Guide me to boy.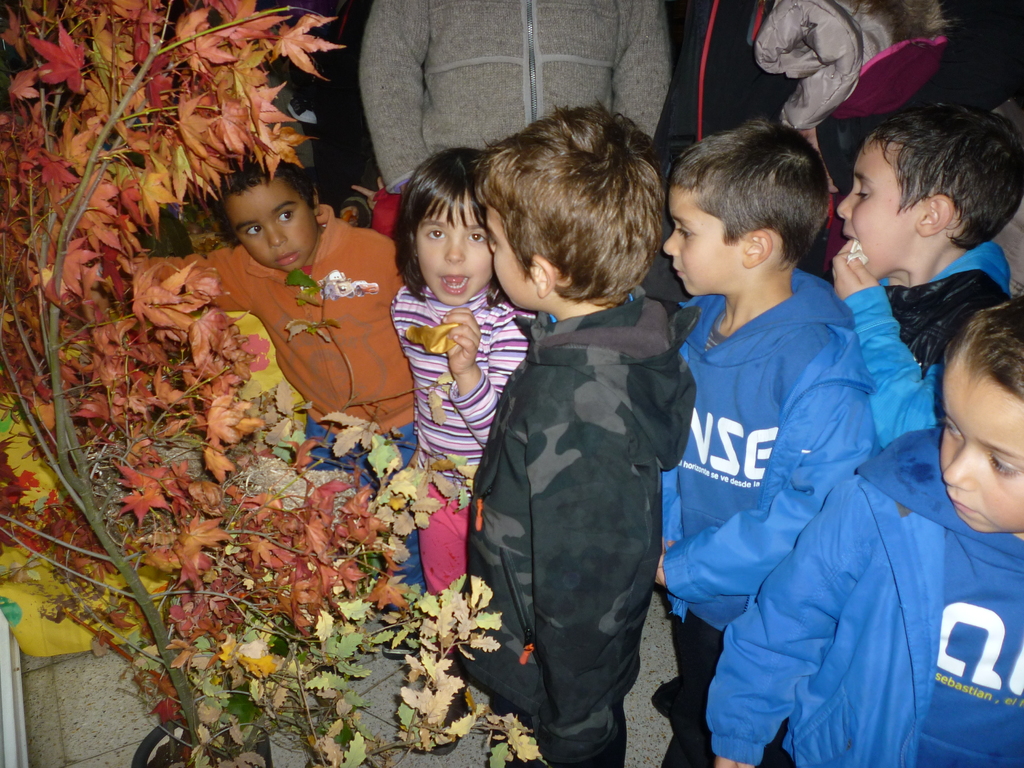
Guidance: box=[829, 100, 1023, 446].
